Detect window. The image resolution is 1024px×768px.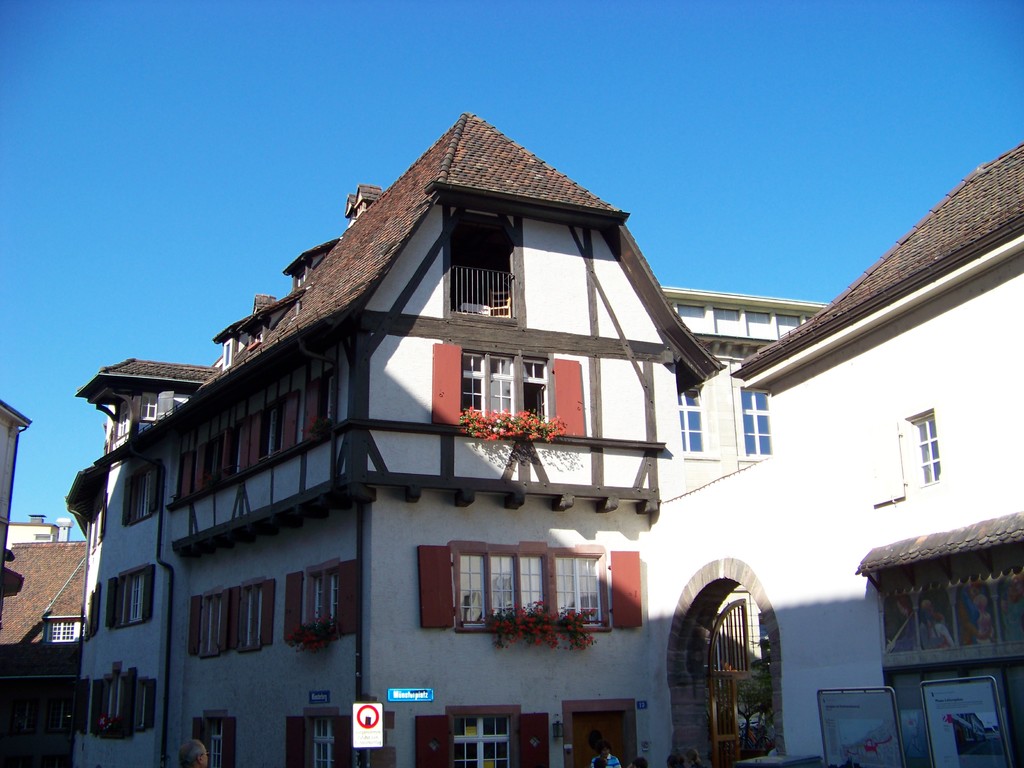
<region>90, 666, 147, 739</region>.
